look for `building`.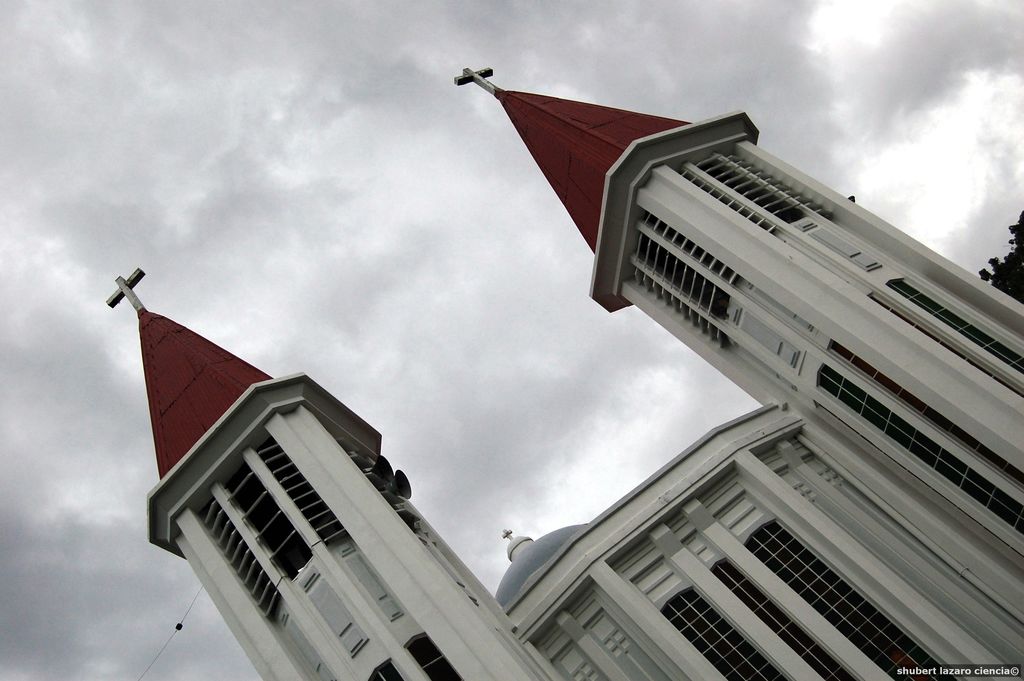
Found: region(104, 65, 1023, 680).
